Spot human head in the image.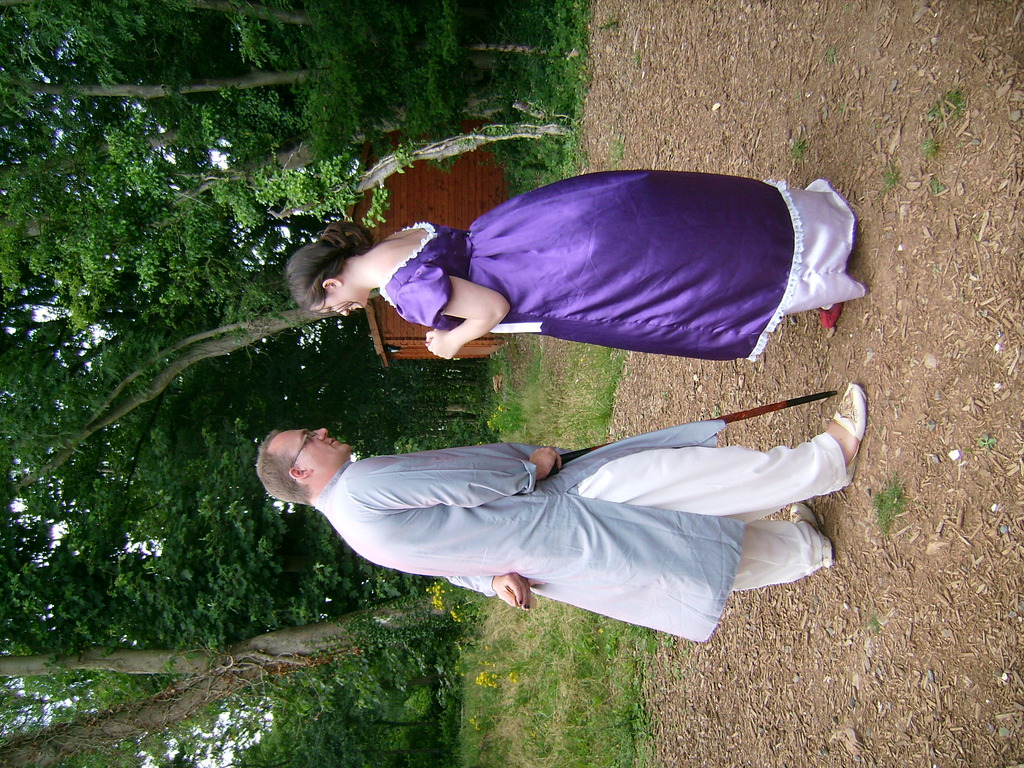
human head found at <box>248,425,349,513</box>.
